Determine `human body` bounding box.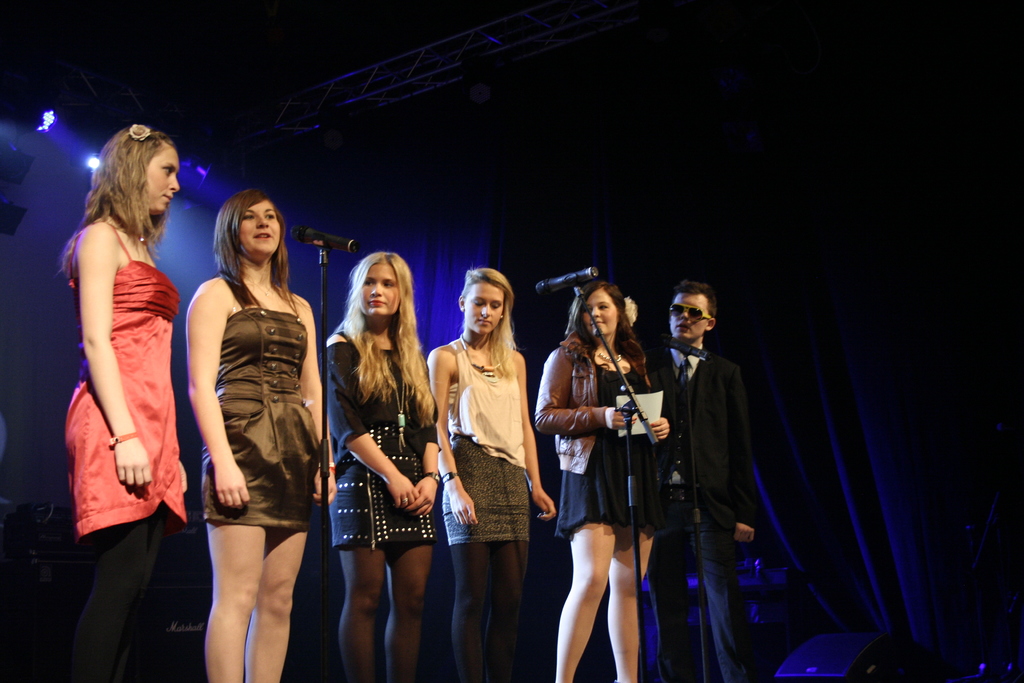
Determined: (left=54, top=124, right=185, bottom=675).
